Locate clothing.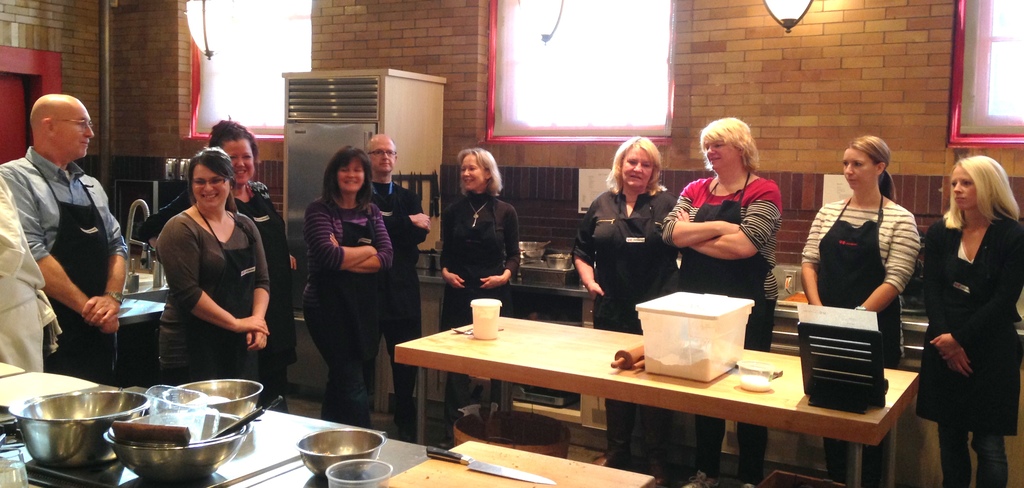
Bounding box: (x1=138, y1=184, x2=298, y2=410).
